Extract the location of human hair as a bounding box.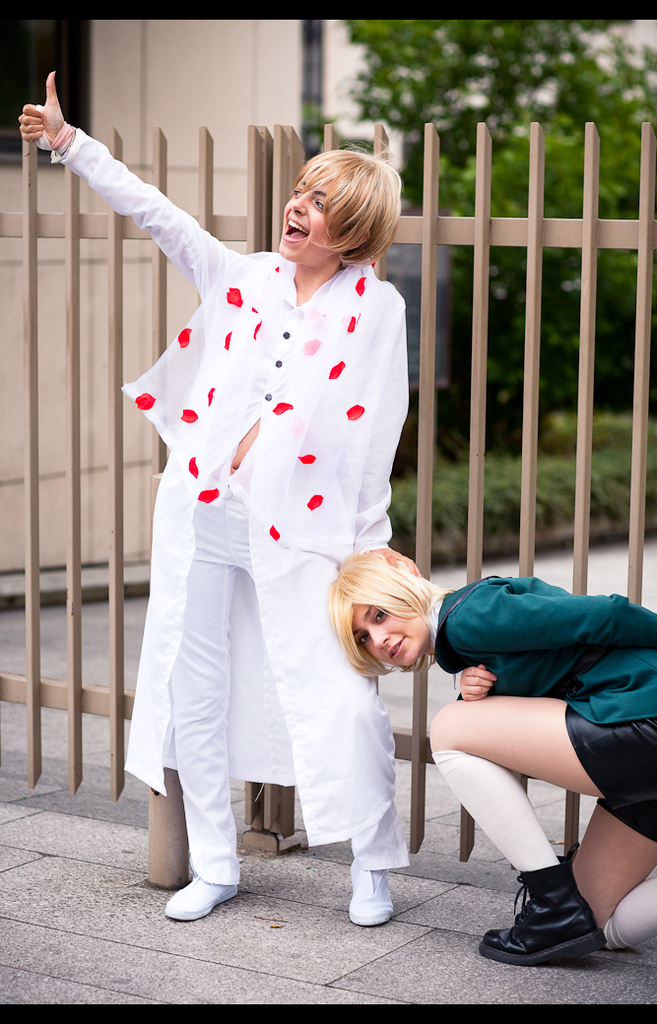
BBox(324, 550, 445, 671).
